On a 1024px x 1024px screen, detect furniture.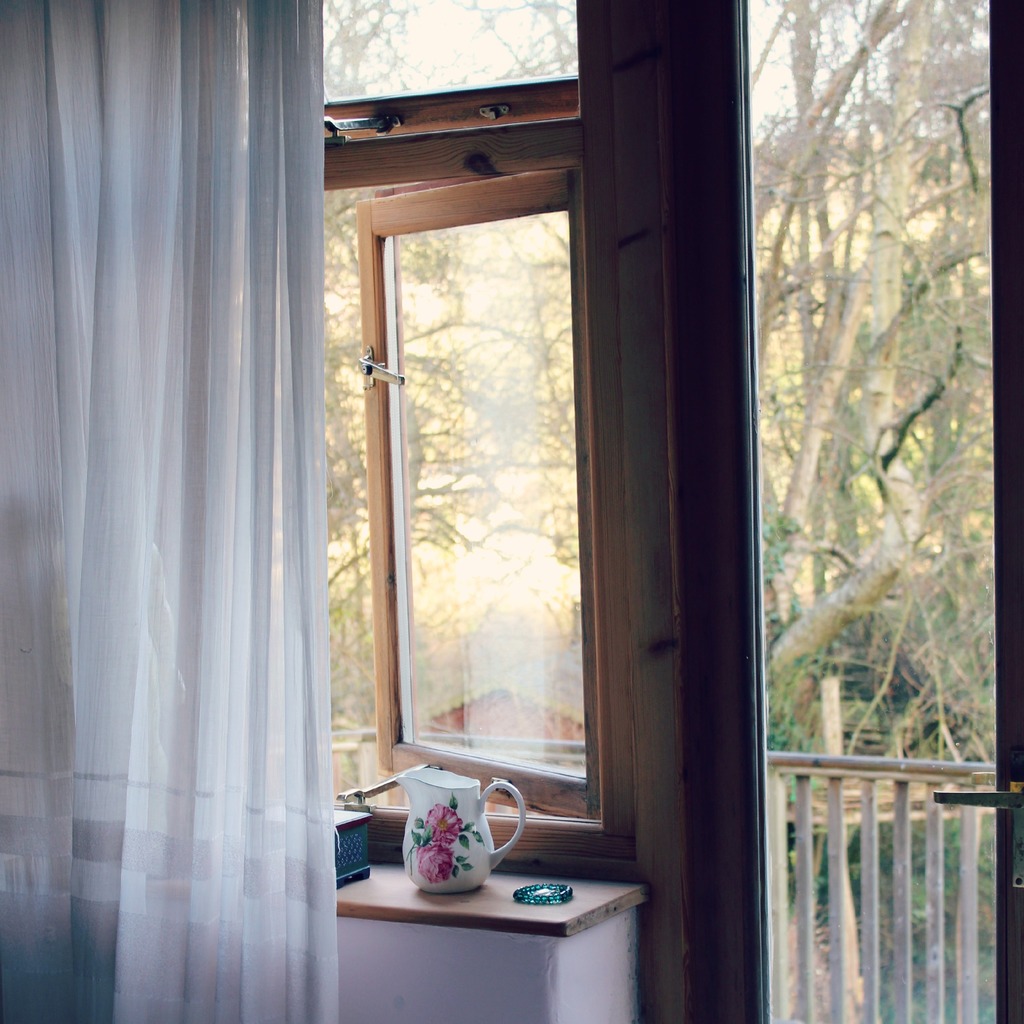
left=335, top=855, right=644, bottom=1023.
